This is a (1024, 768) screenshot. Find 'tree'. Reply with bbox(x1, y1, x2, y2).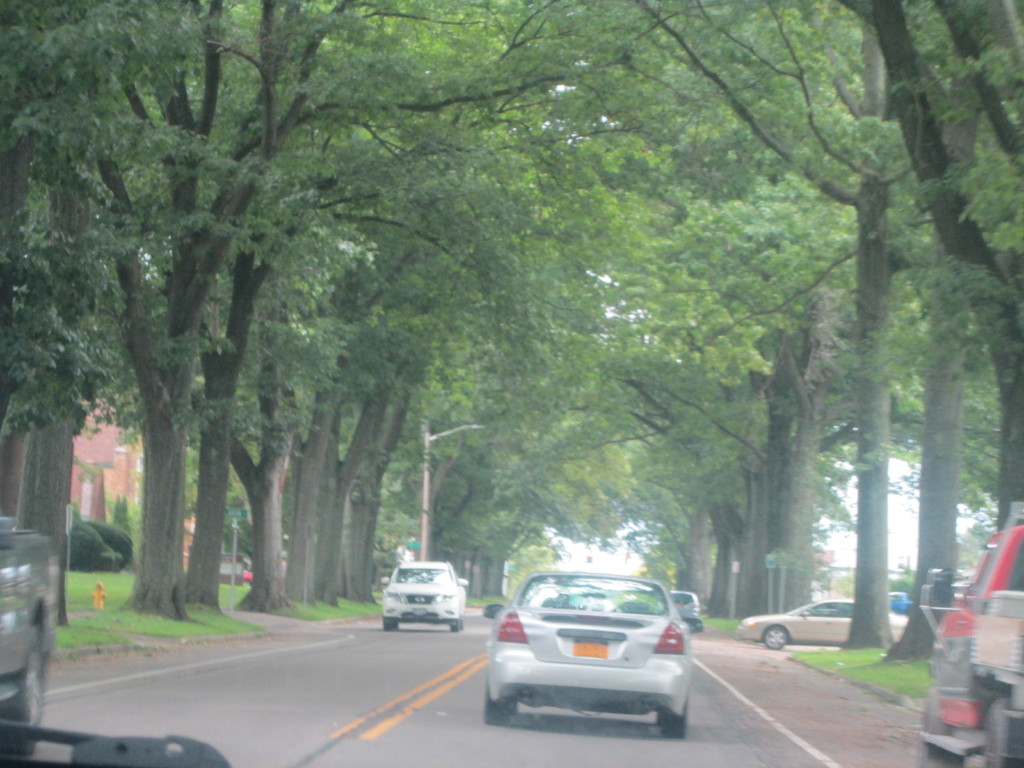
bbox(223, 500, 255, 563).
